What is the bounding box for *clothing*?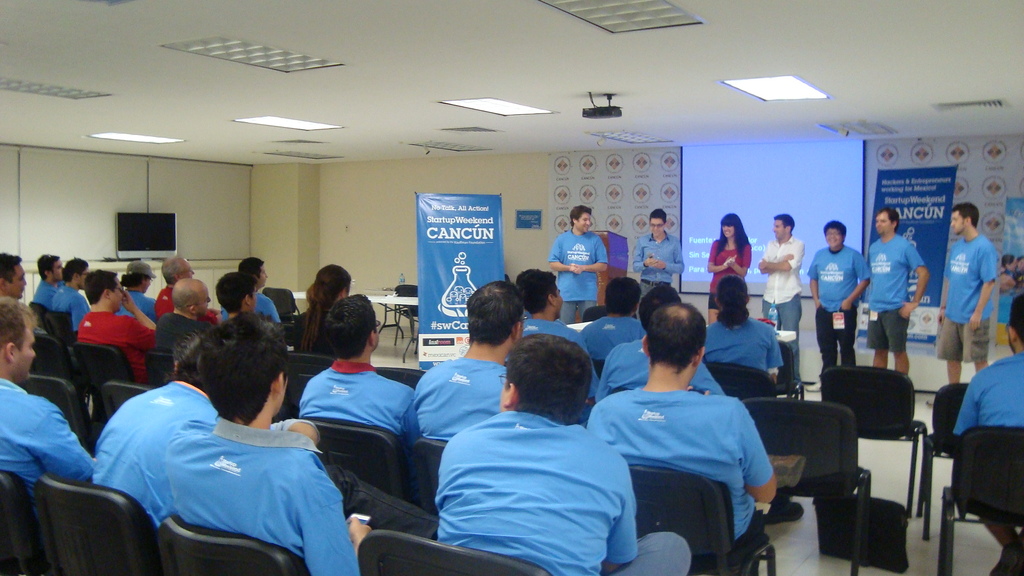
(934,241,1003,364).
